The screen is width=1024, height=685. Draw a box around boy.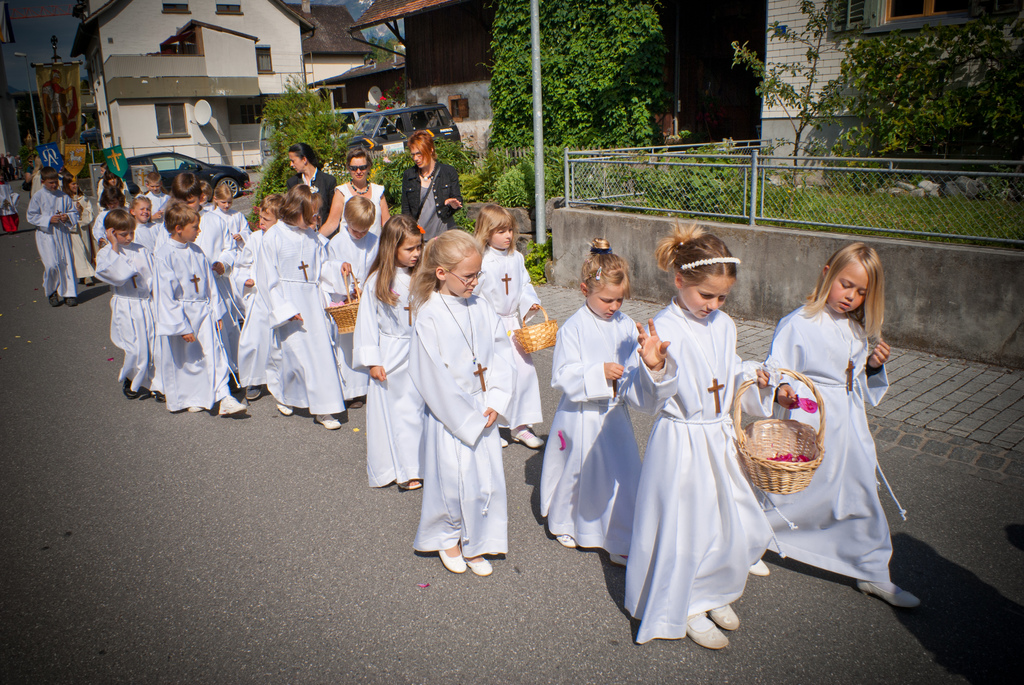
{"left": 154, "top": 173, "right": 237, "bottom": 375}.
